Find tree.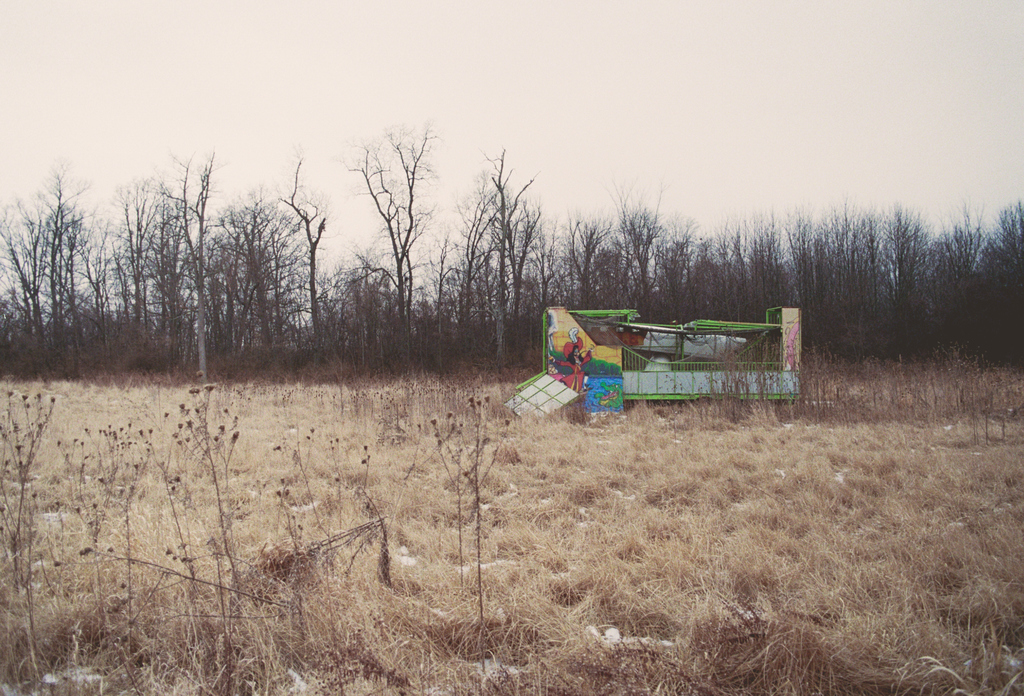
<region>18, 144, 108, 366</region>.
